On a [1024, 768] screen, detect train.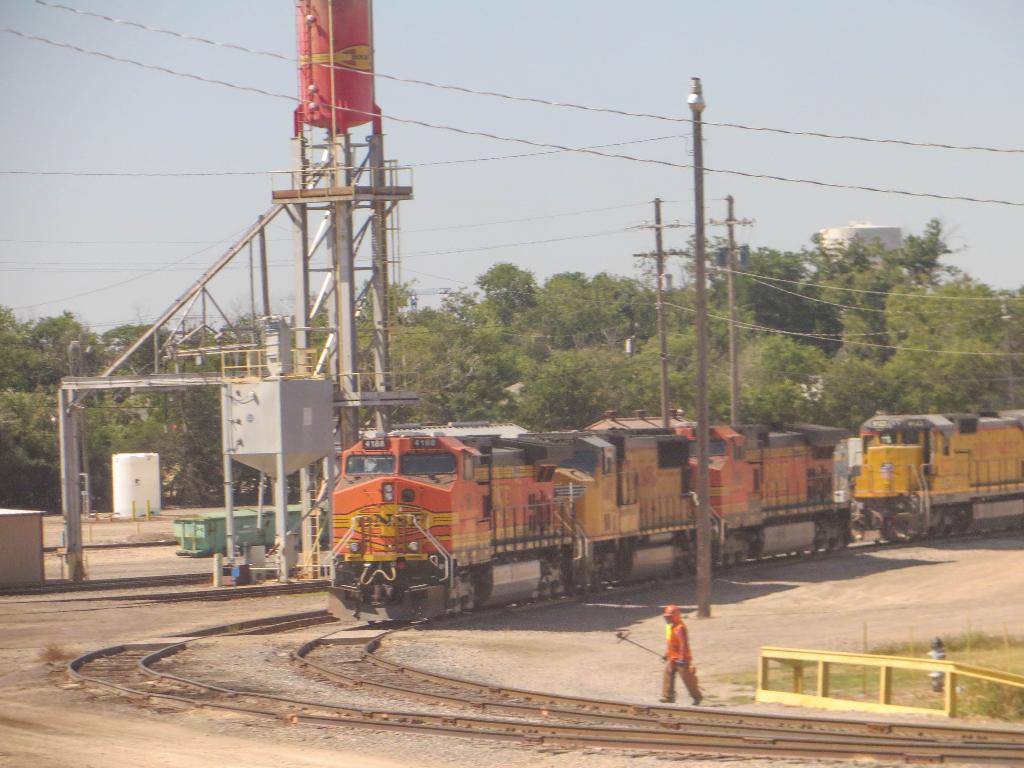
(x1=323, y1=434, x2=584, y2=628).
